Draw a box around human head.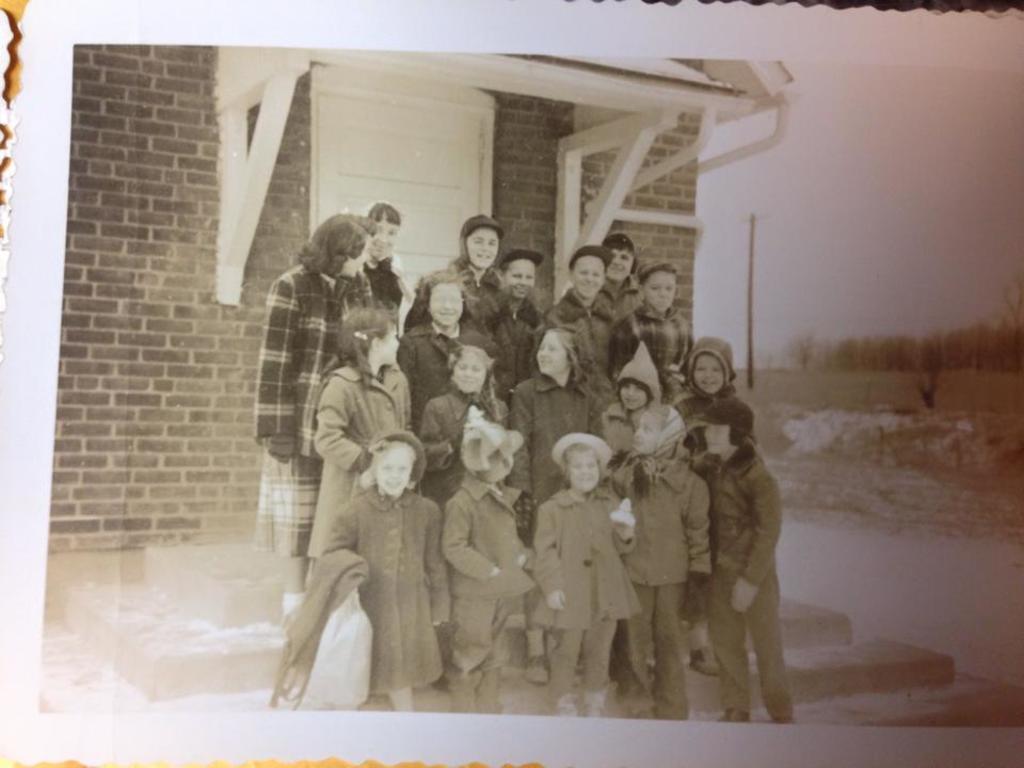
box=[629, 401, 690, 455].
